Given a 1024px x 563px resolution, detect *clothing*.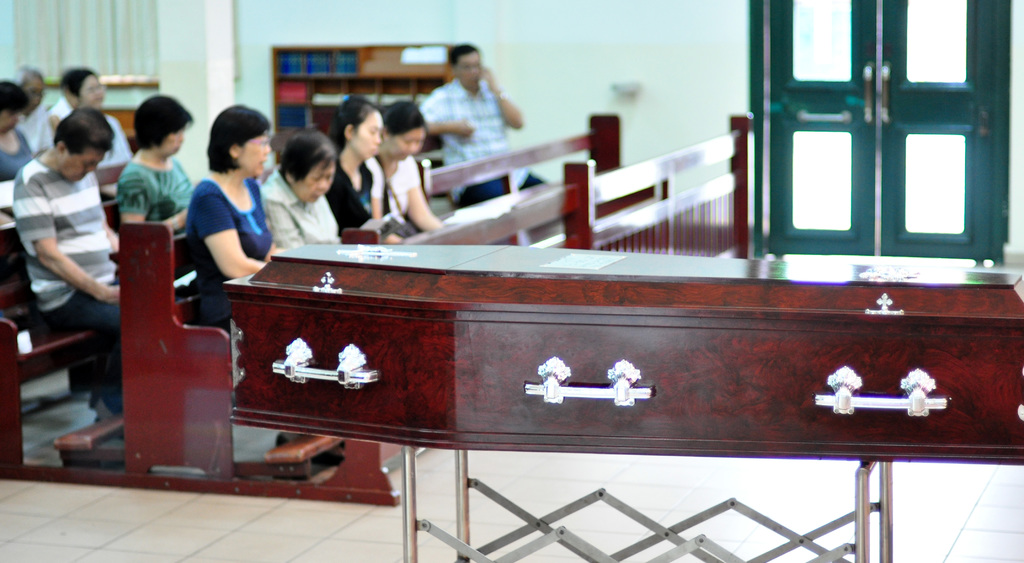
l=17, t=111, r=48, b=152.
